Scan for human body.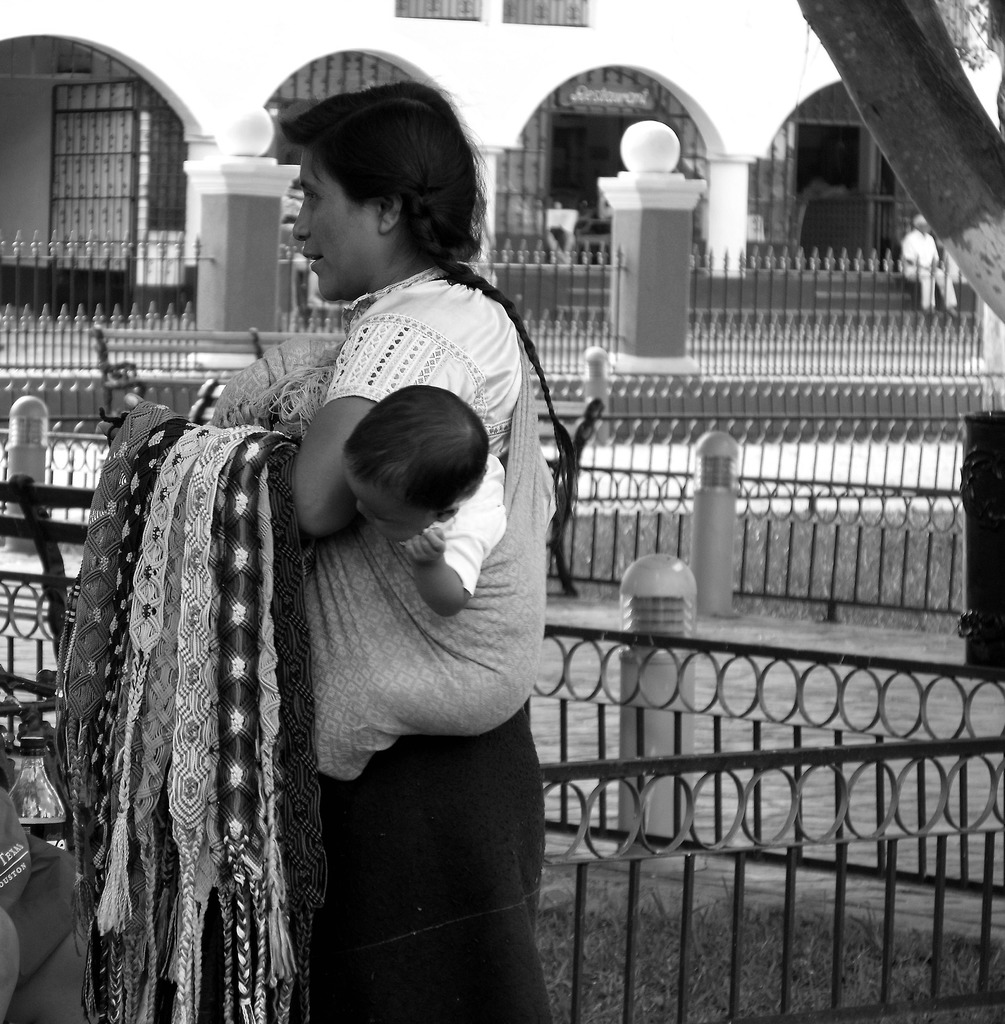
Scan result: crop(899, 214, 965, 311).
